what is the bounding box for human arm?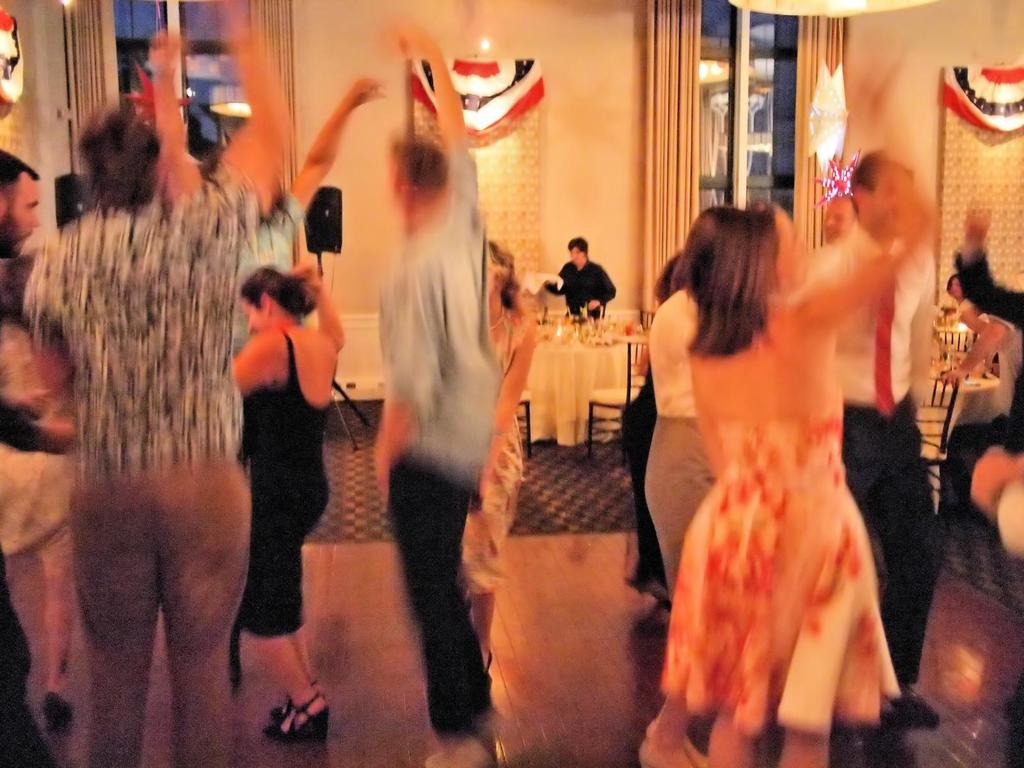
(940, 321, 1007, 390).
